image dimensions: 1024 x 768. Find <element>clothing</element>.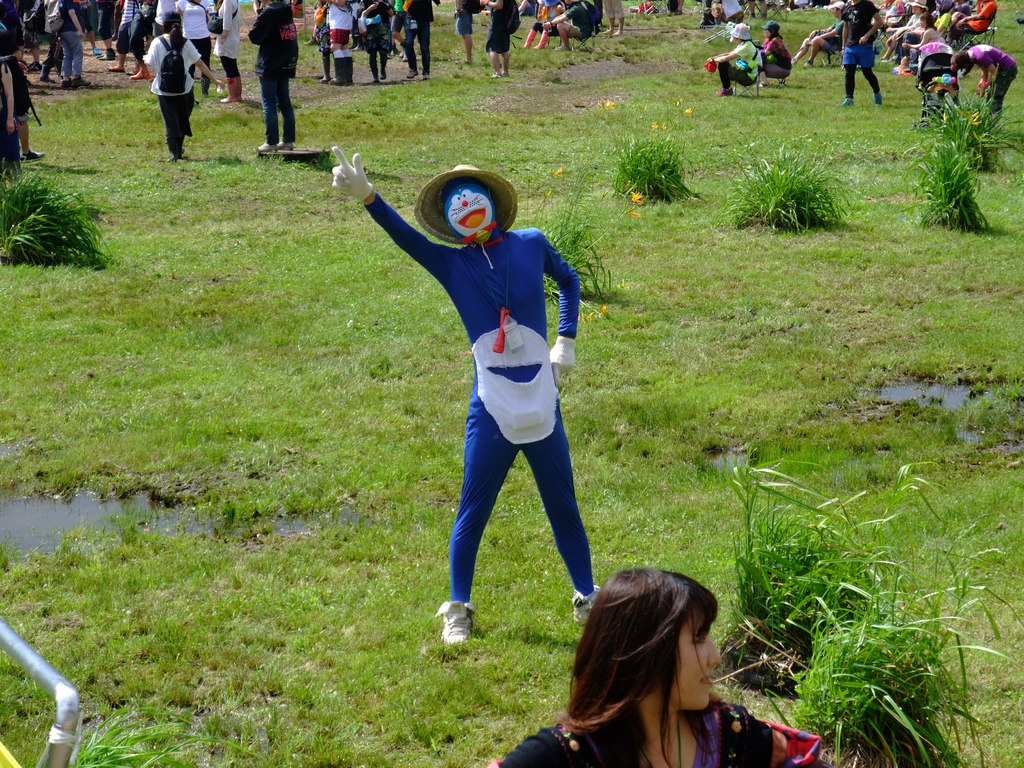
{"left": 42, "top": 0, "right": 66, "bottom": 76}.
